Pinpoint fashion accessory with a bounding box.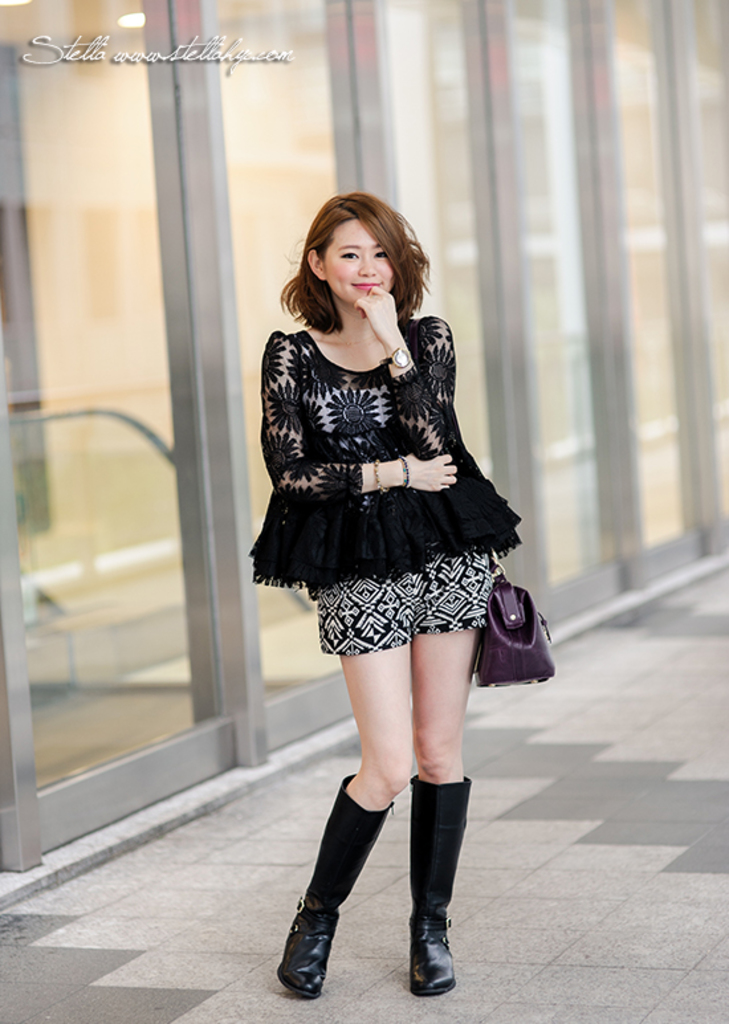
469, 576, 554, 690.
